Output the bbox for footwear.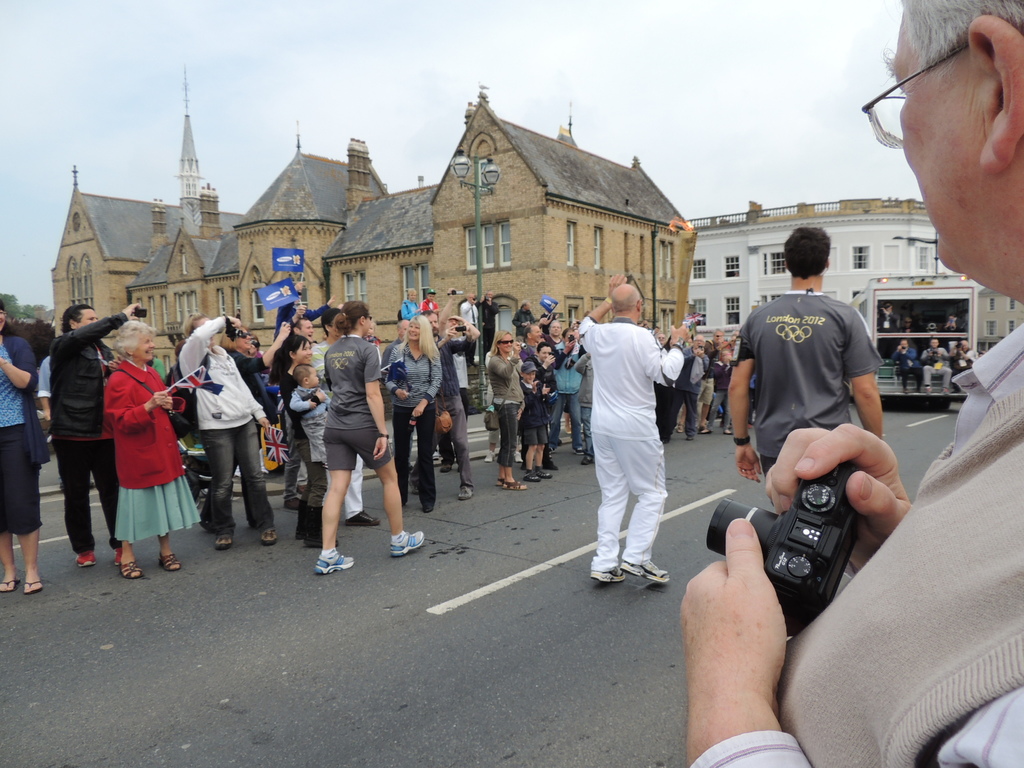
select_region(546, 447, 559, 468).
